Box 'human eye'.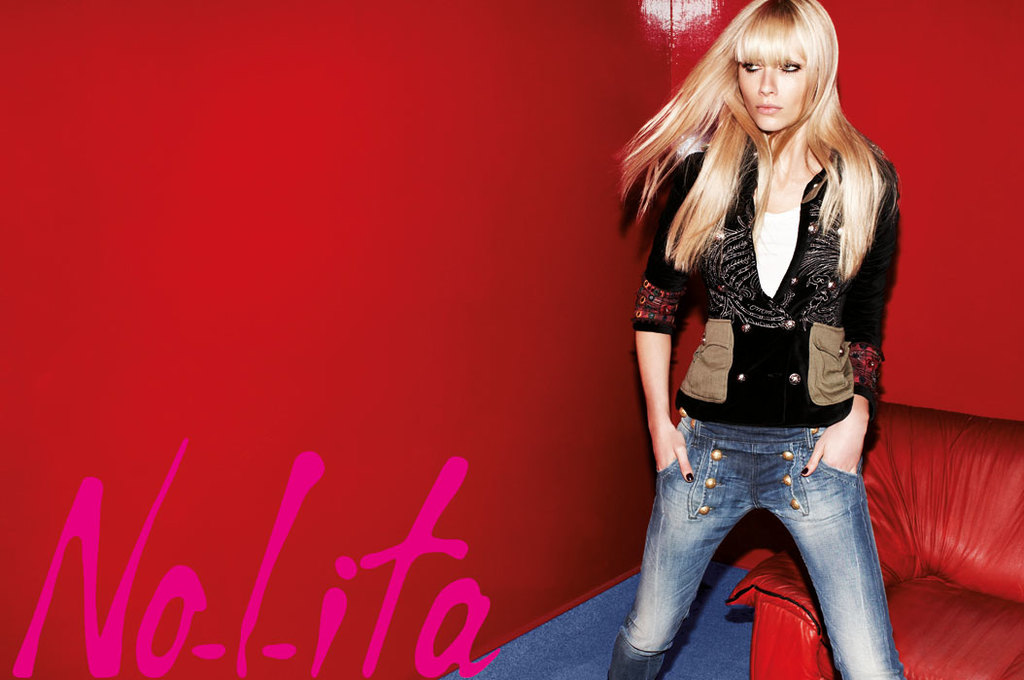
pyautogui.locateOnScreen(742, 61, 762, 75).
